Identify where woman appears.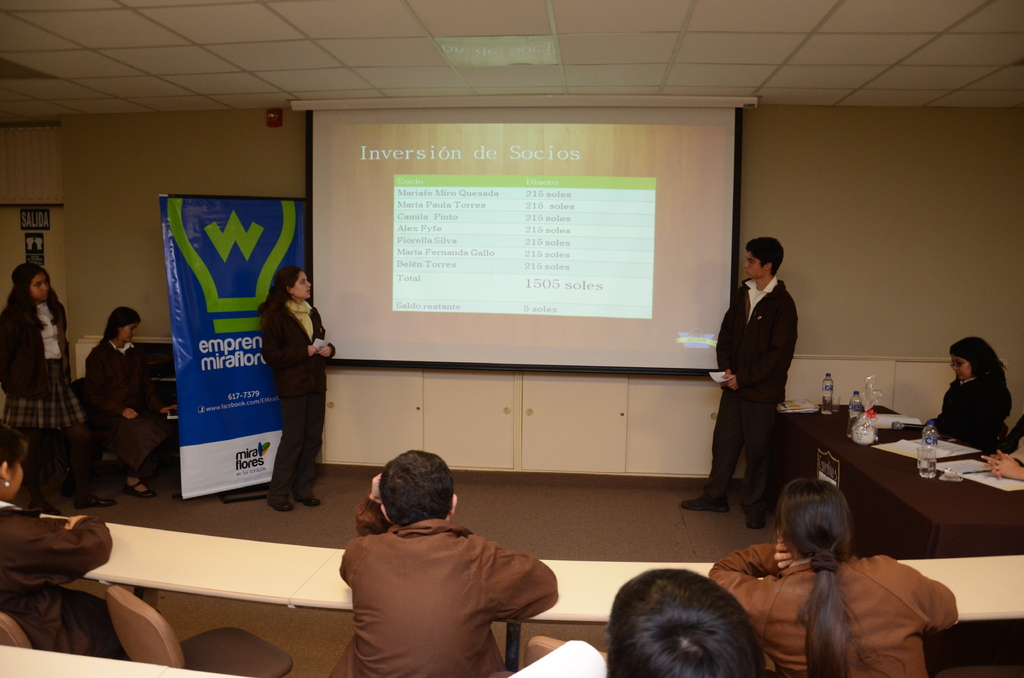
Appears at rect(0, 421, 115, 656).
